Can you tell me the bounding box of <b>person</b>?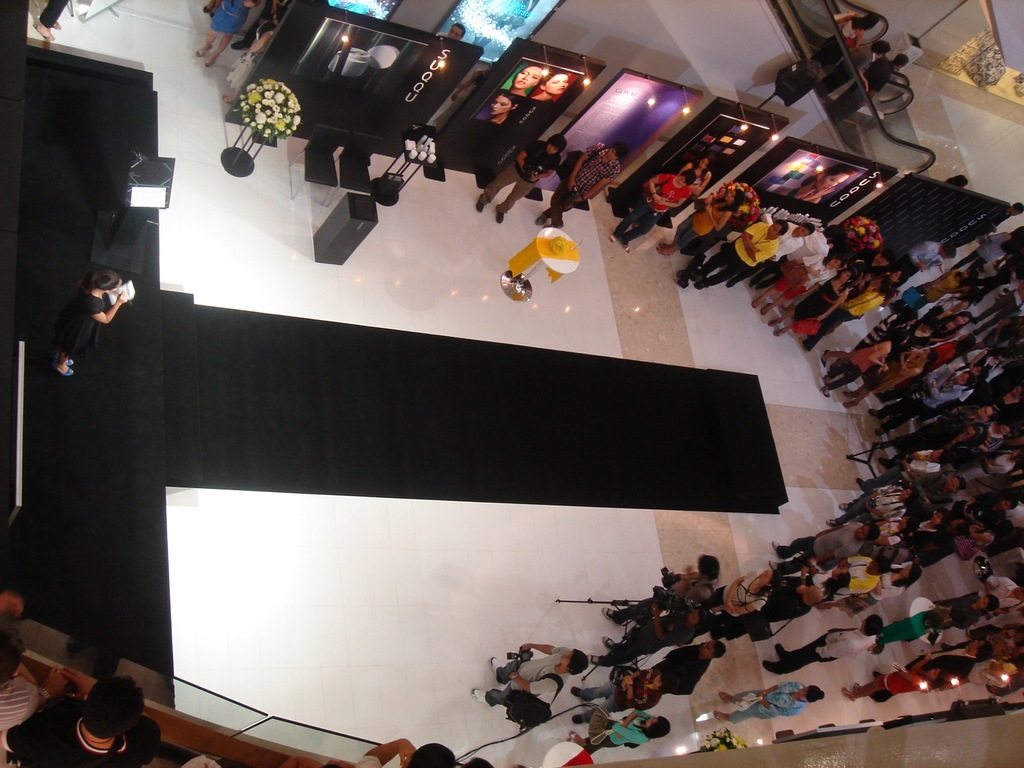
608 163 701 257.
